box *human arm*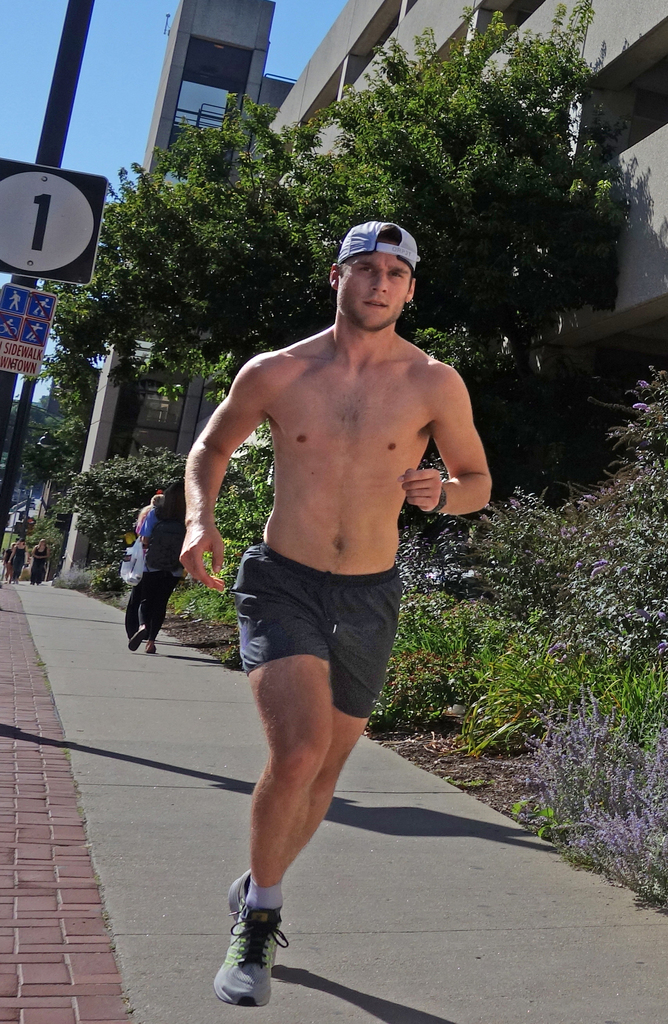
bbox=(173, 360, 281, 575)
